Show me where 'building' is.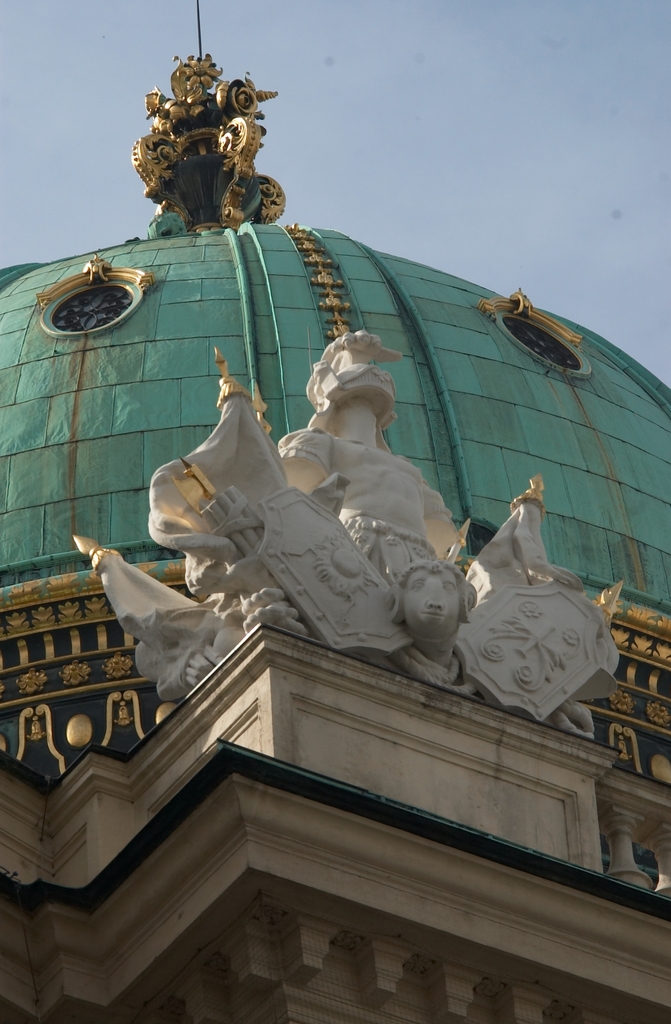
'building' is at (0,0,670,1023).
